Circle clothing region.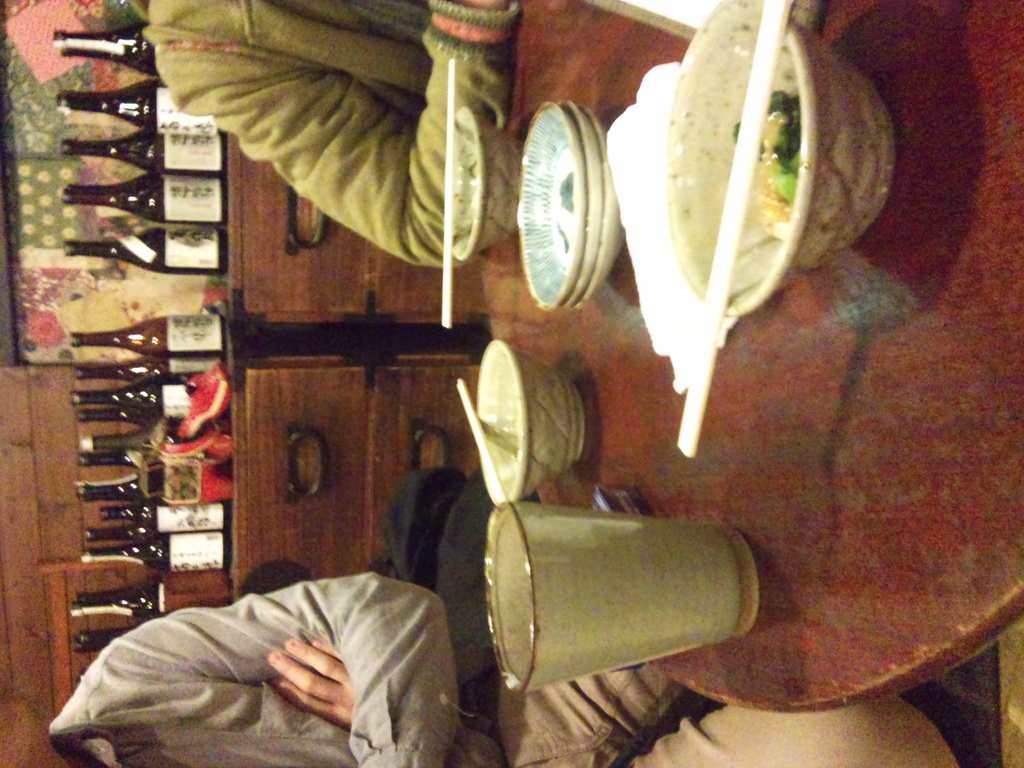
Region: region(65, 553, 475, 762).
